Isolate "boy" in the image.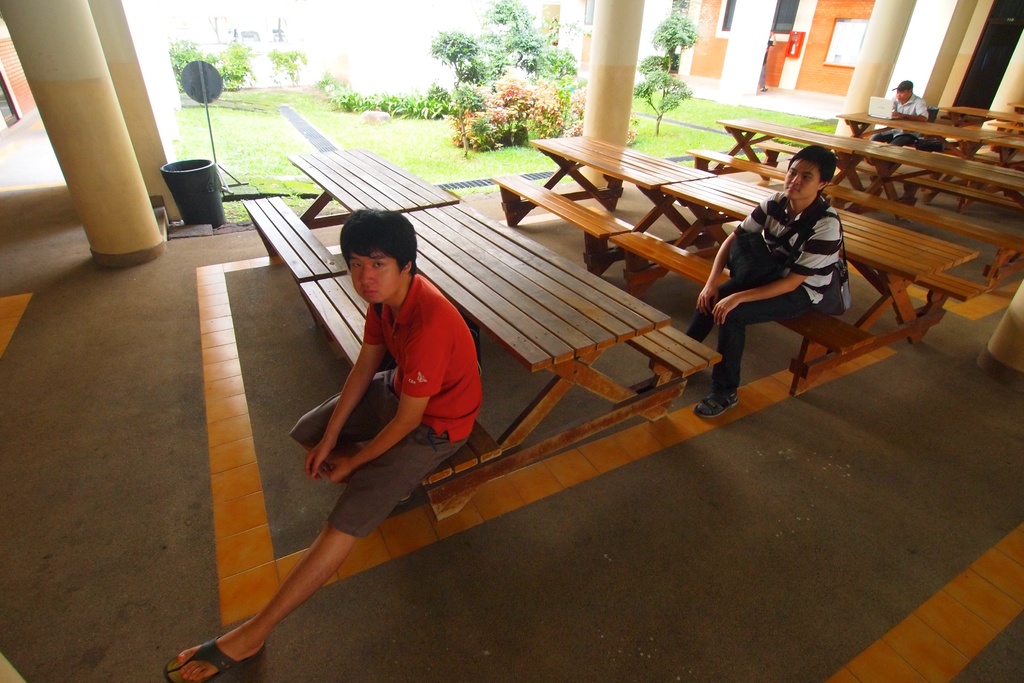
Isolated region: x1=164 y1=193 x2=476 y2=682.
